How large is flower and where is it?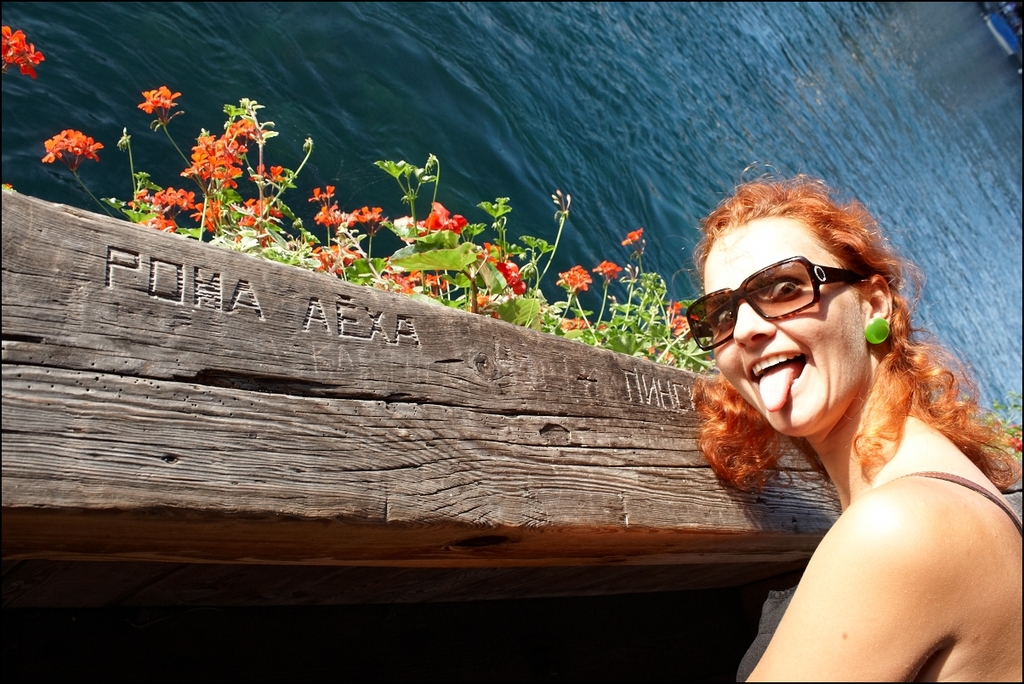
Bounding box: left=384, top=262, right=443, bottom=299.
